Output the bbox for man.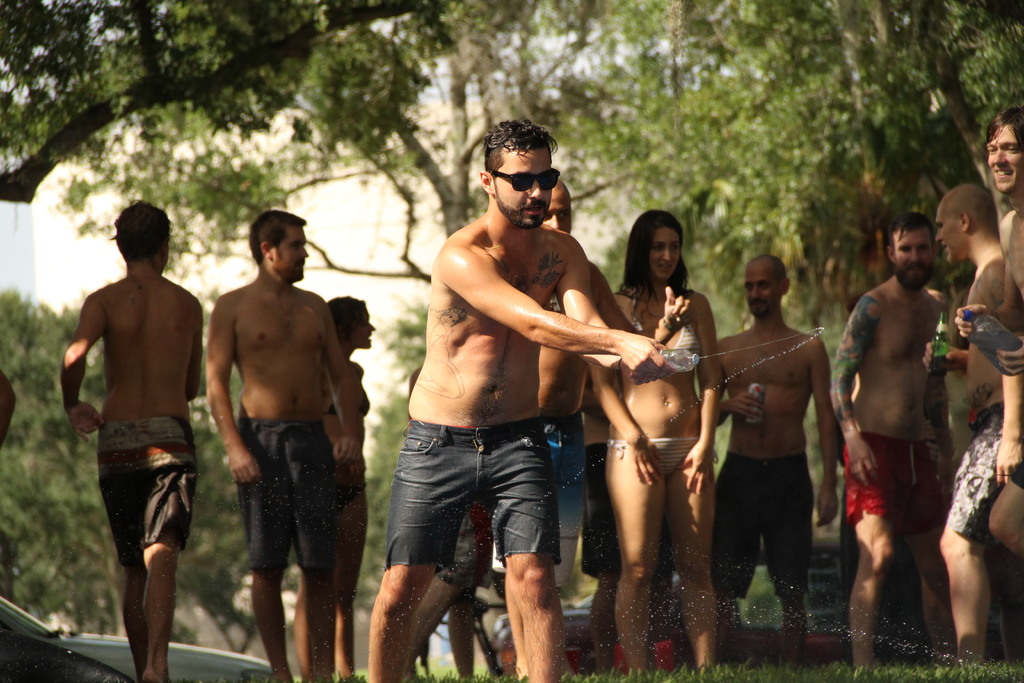
(x1=833, y1=211, x2=954, y2=673).
